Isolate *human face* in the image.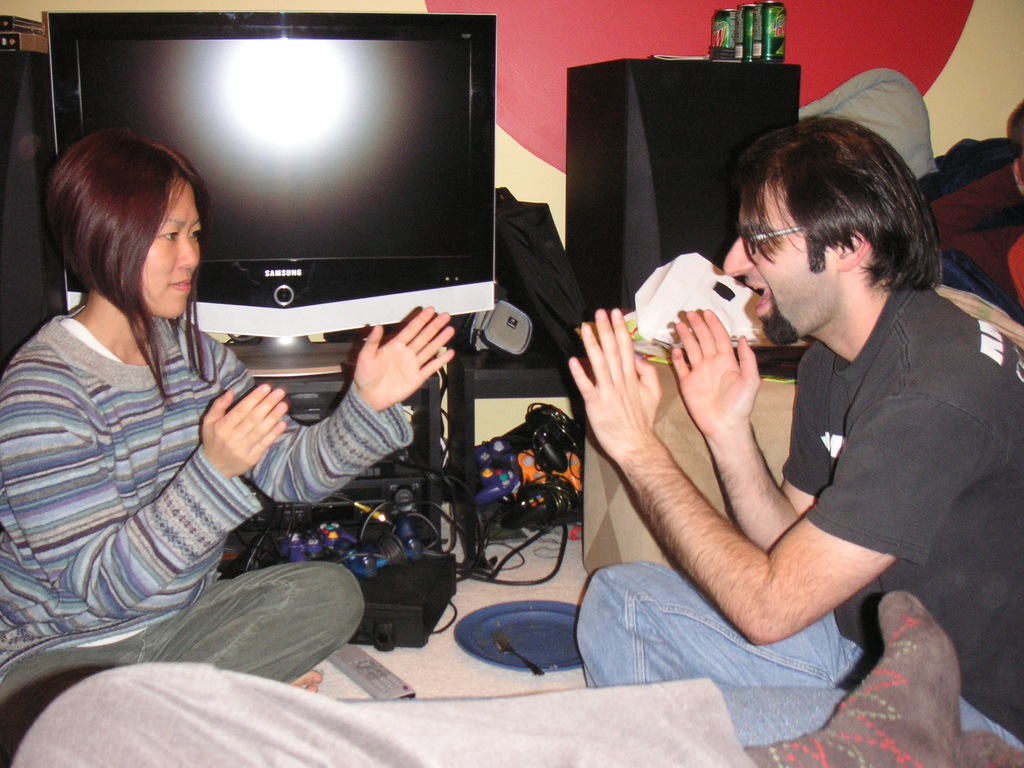
Isolated region: 123/175/202/324.
